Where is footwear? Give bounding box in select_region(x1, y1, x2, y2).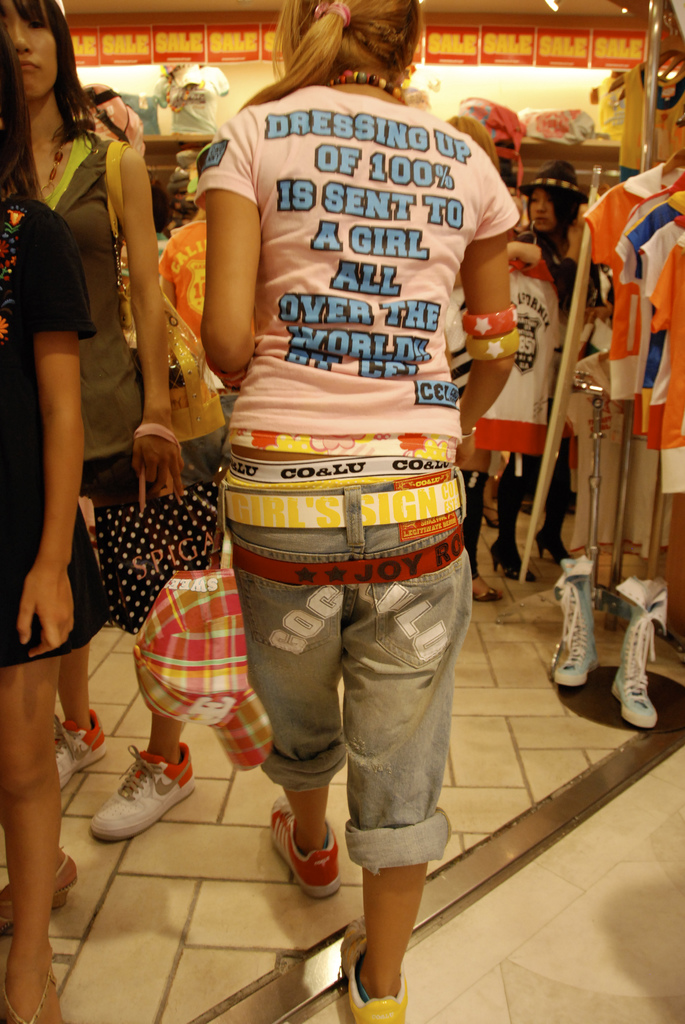
select_region(544, 568, 595, 691).
